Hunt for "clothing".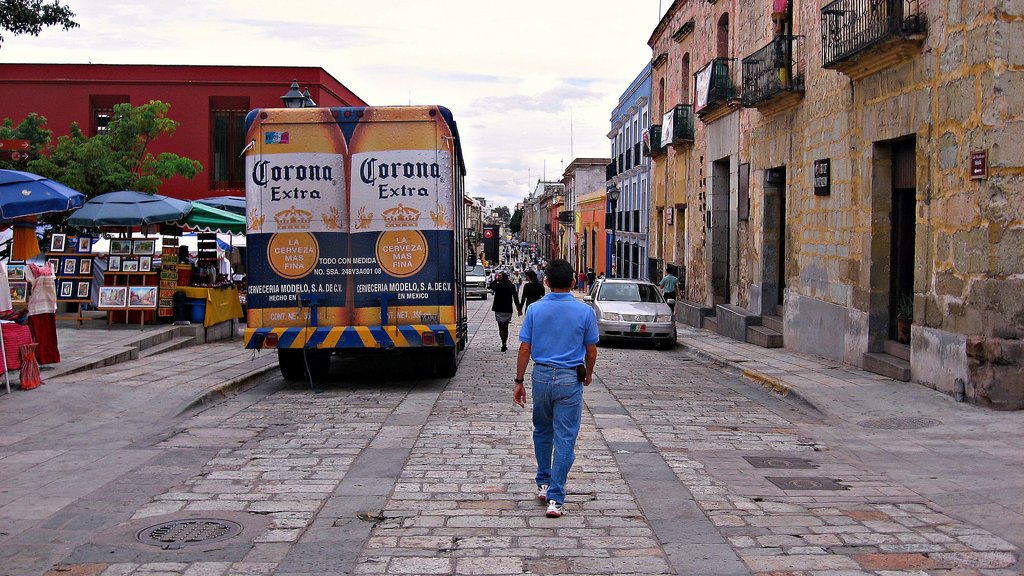
Hunted down at <box>13,212,43,259</box>.
